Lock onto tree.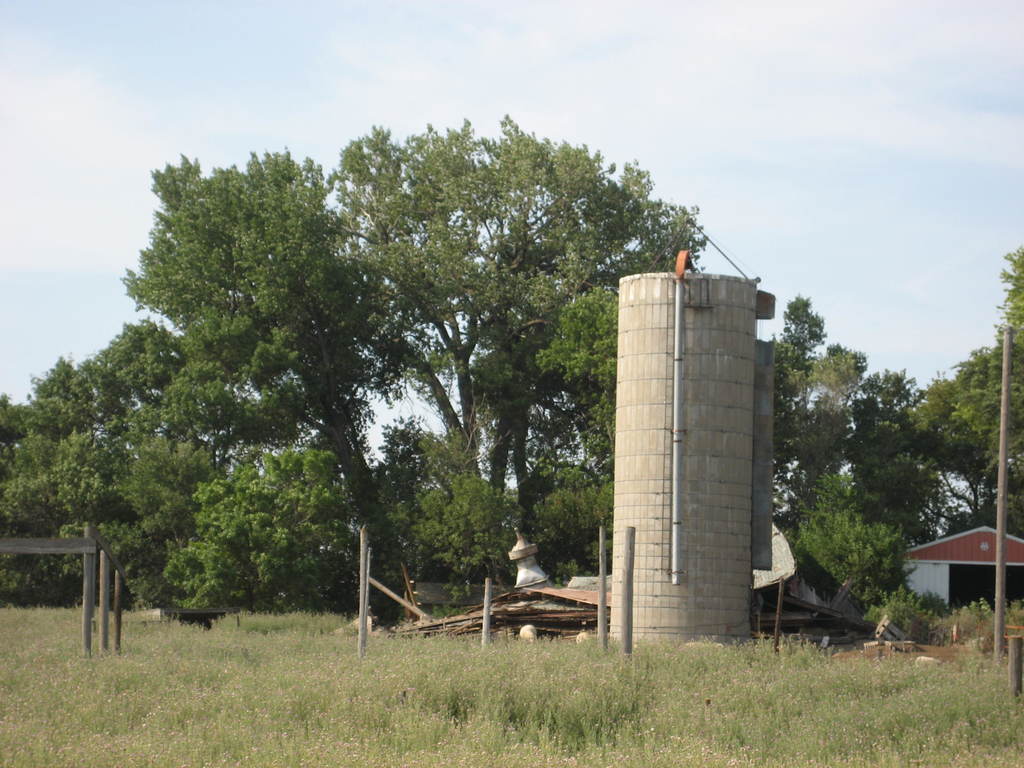
Locked: 124,126,596,644.
